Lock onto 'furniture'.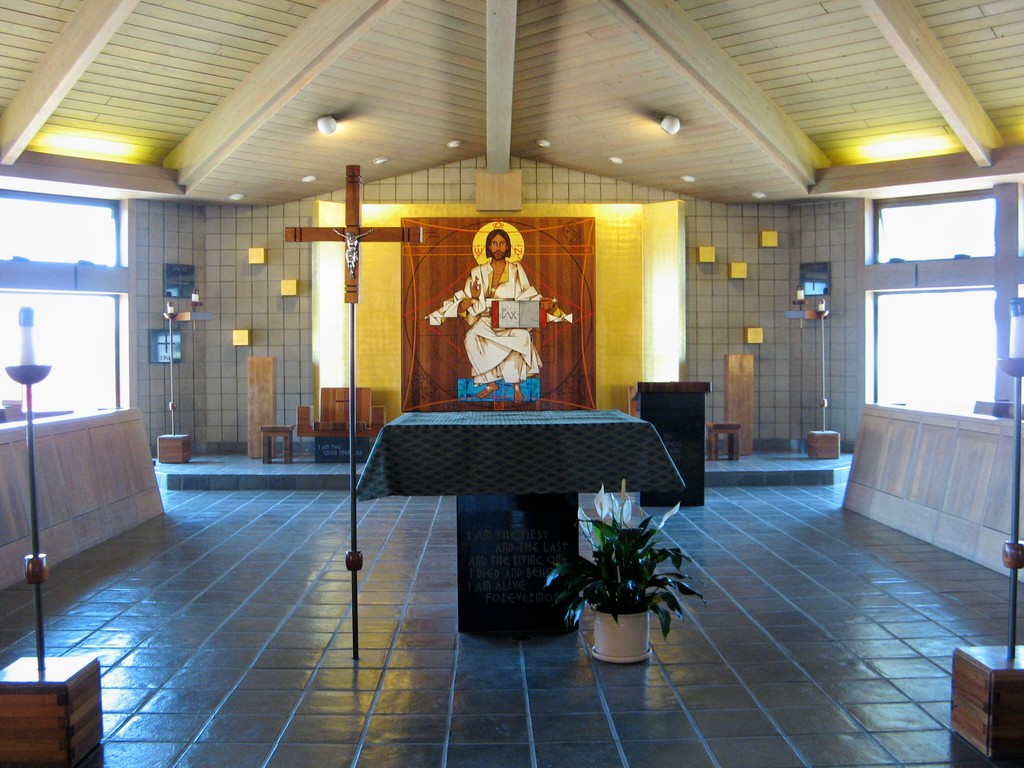
Locked: 261,425,293,466.
